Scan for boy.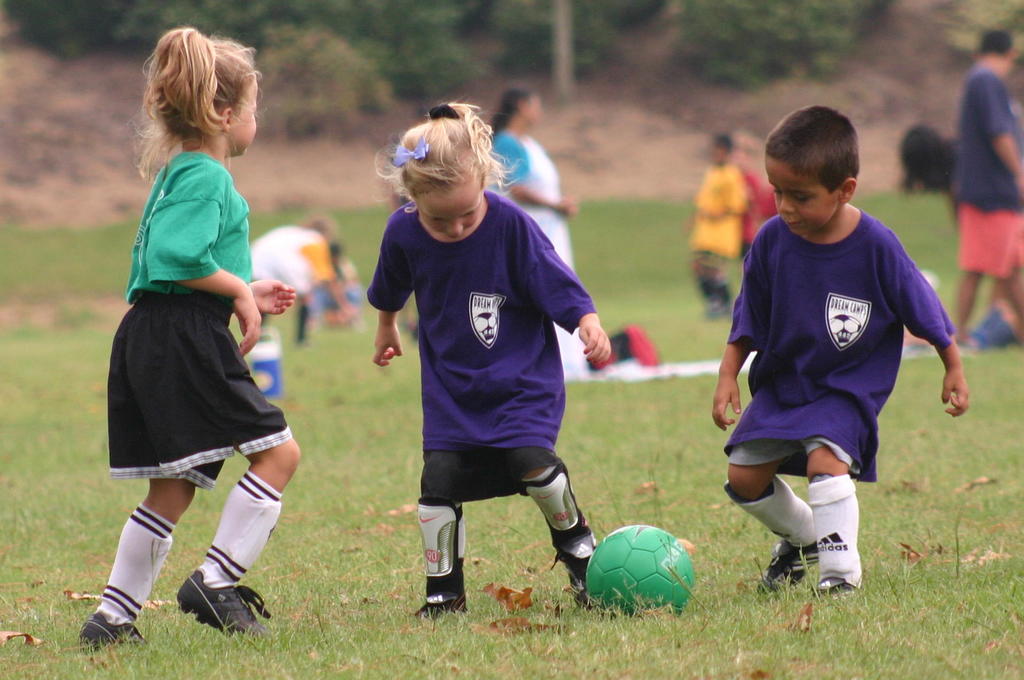
Scan result: l=690, t=113, r=963, b=597.
